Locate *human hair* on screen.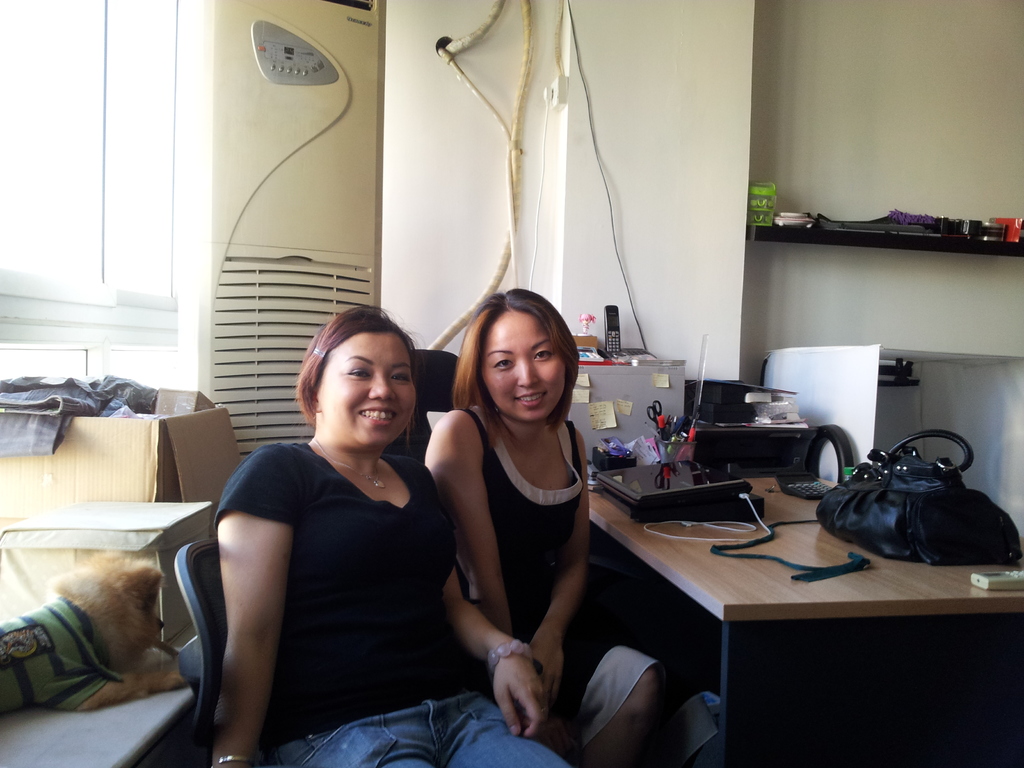
On screen at (x1=288, y1=310, x2=410, y2=436).
